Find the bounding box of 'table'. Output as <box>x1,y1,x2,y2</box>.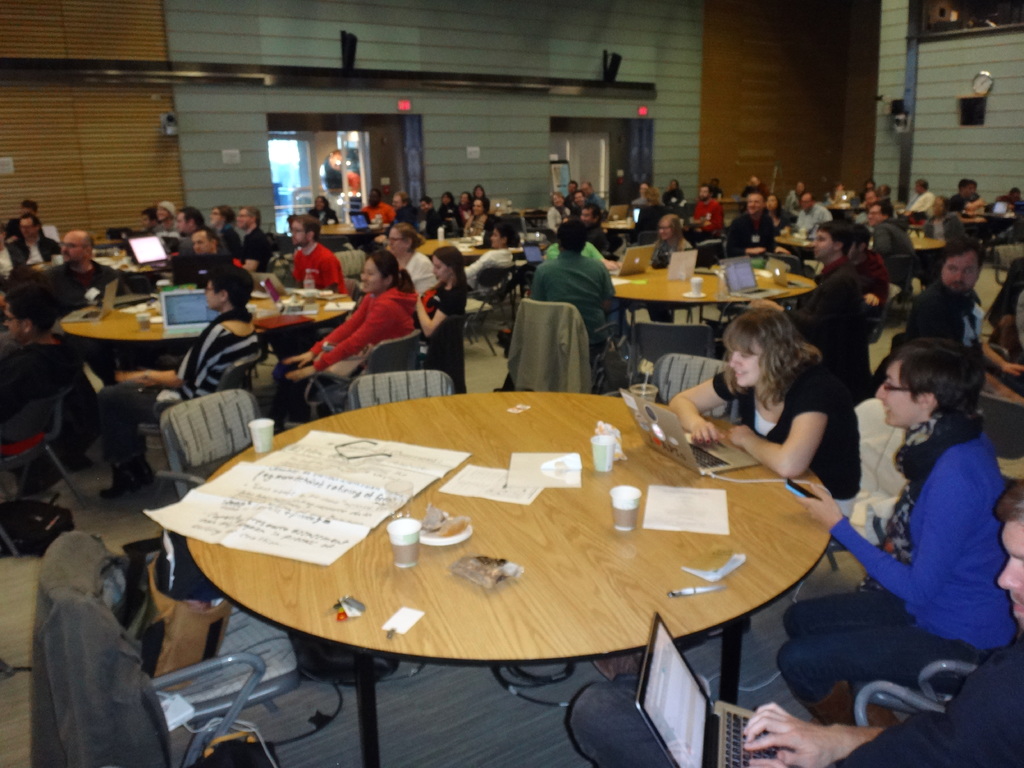
<box>65,289,351,413</box>.
